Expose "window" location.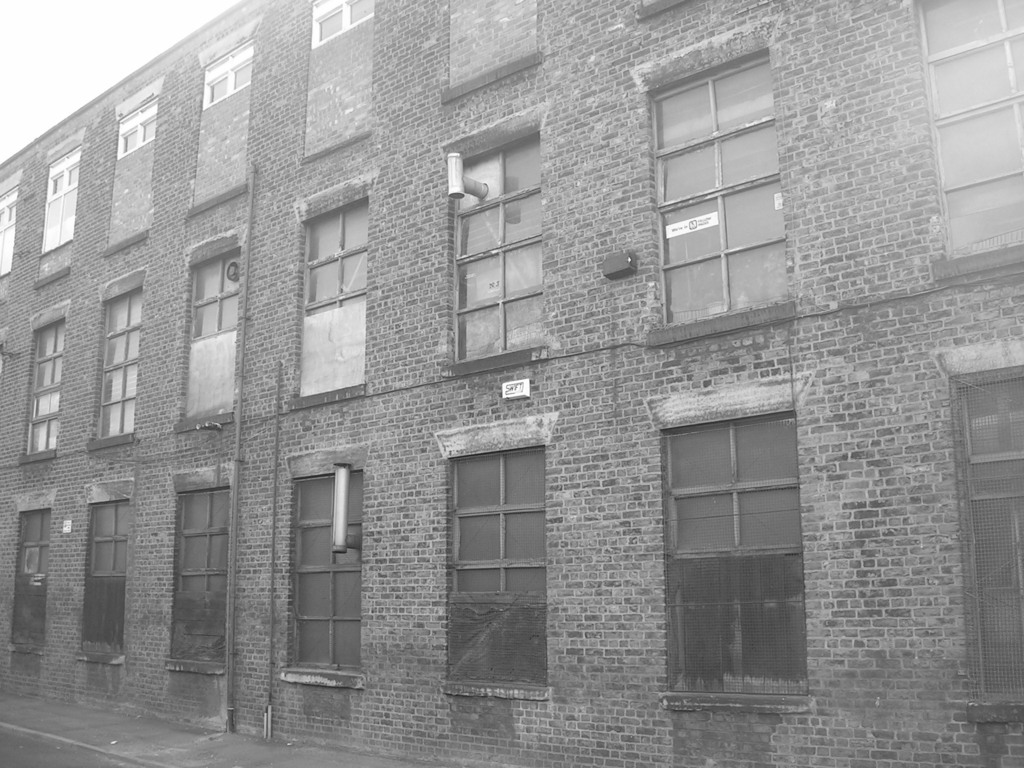
Exposed at <region>6, 490, 55, 660</region>.
